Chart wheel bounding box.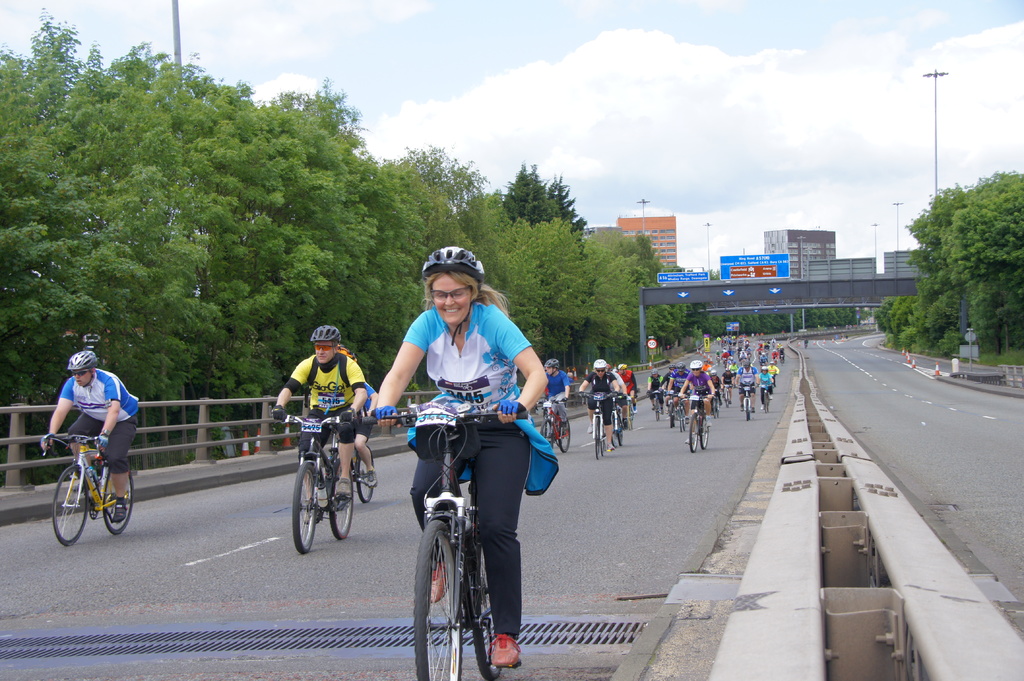
Charted: {"left": 471, "top": 616, "right": 506, "bottom": 680}.
